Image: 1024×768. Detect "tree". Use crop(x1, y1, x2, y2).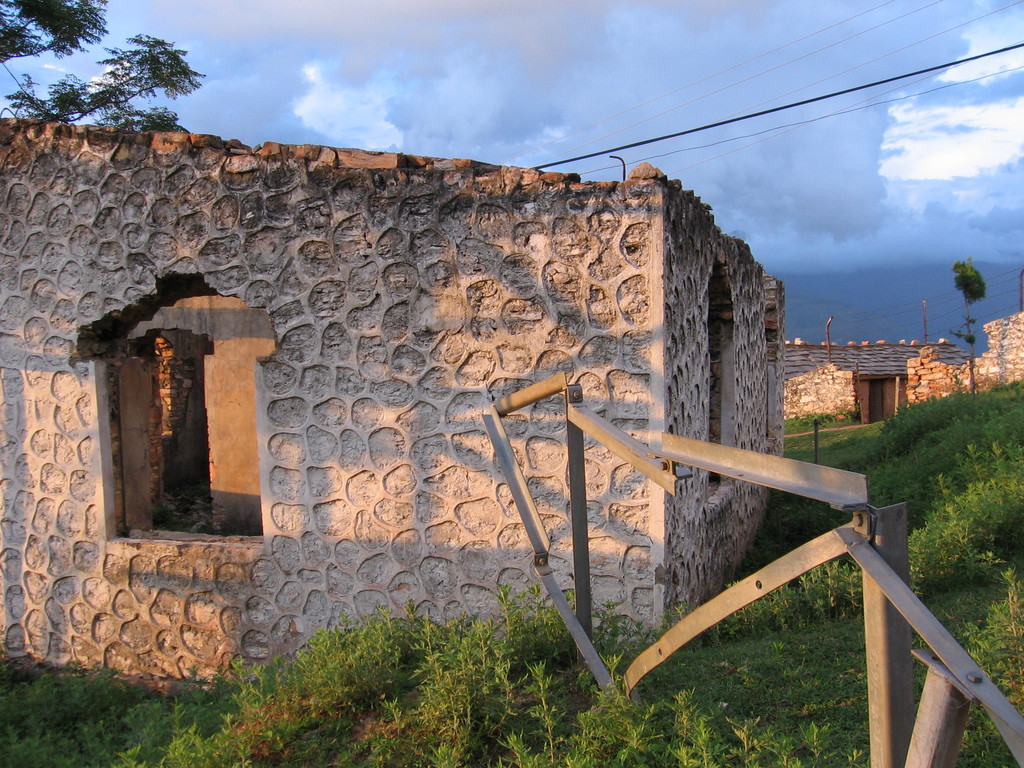
crop(77, 26, 211, 134).
